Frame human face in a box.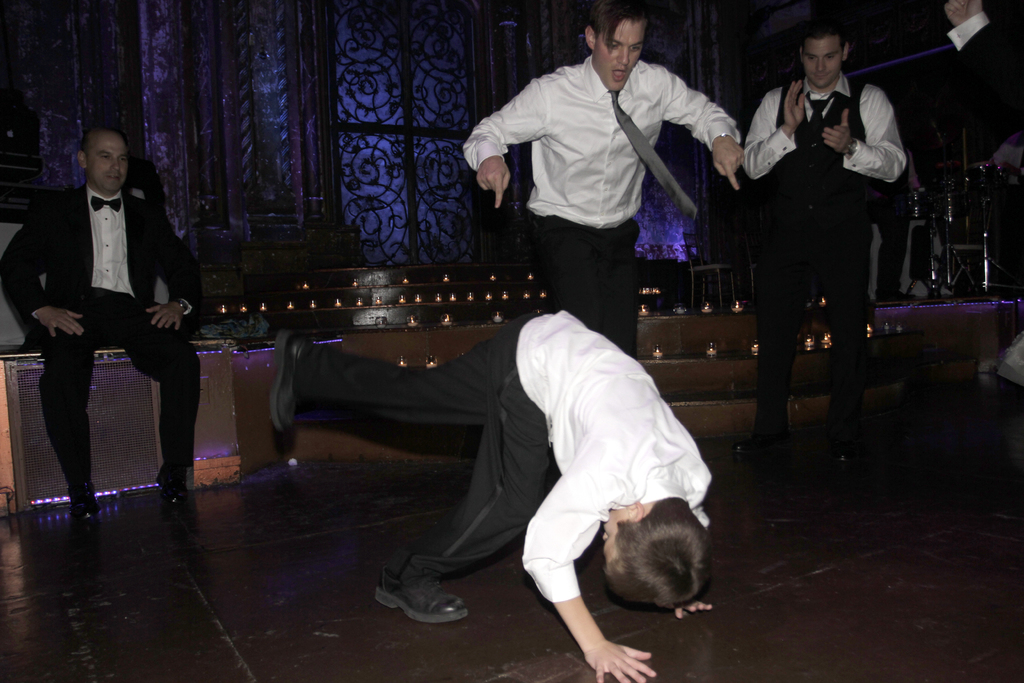
[x1=86, y1=133, x2=130, y2=193].
